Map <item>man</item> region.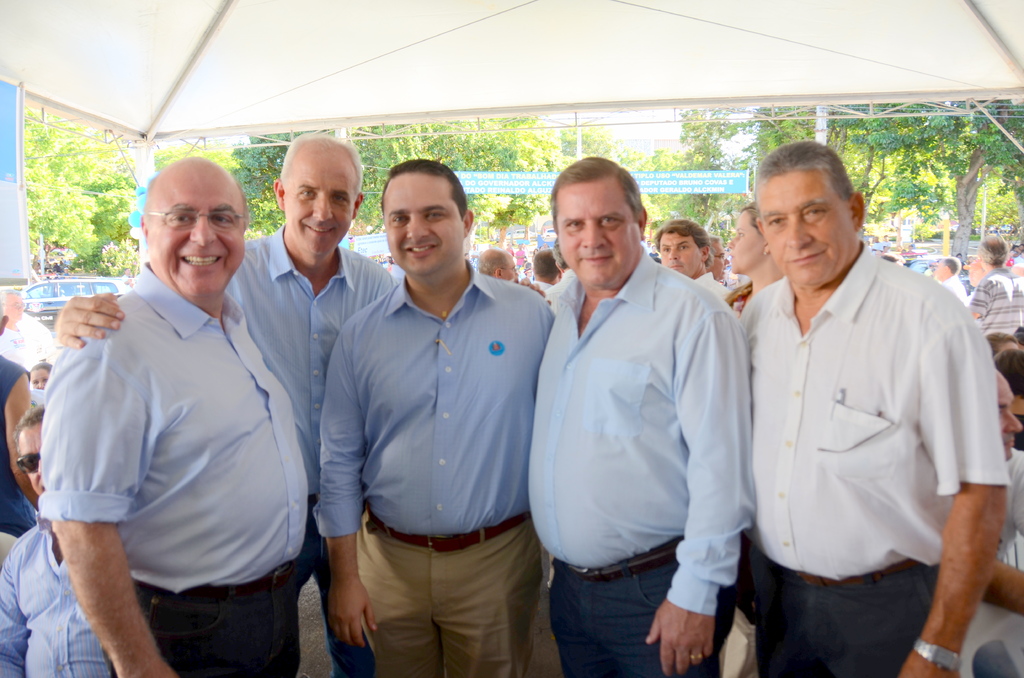
Mapped to [left=312, top=149, right=551, bottom=677].
